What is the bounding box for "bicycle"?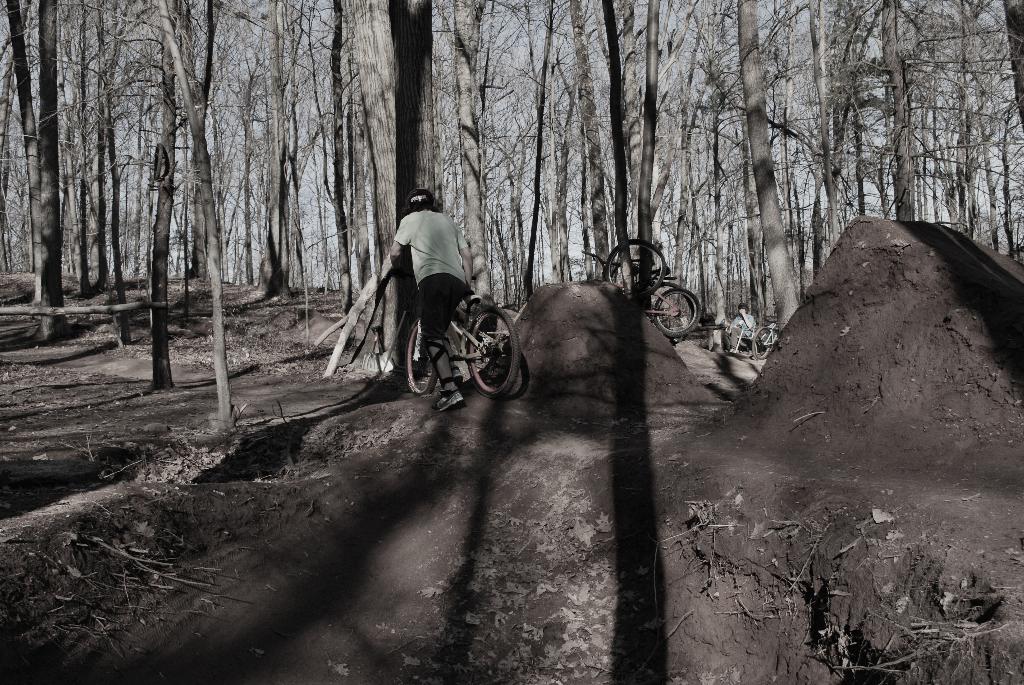
{"x1": 371, "y1": 262, "x2": 520, "y2": 404}.
